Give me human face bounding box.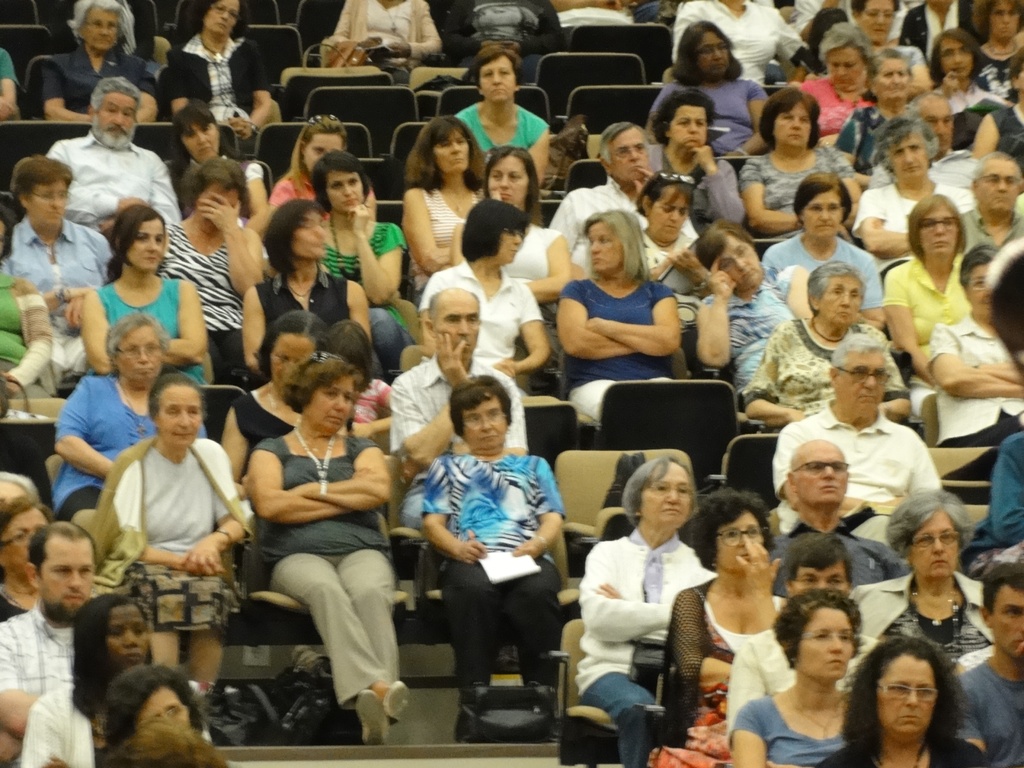
box=[881, 658, 936, 735].
